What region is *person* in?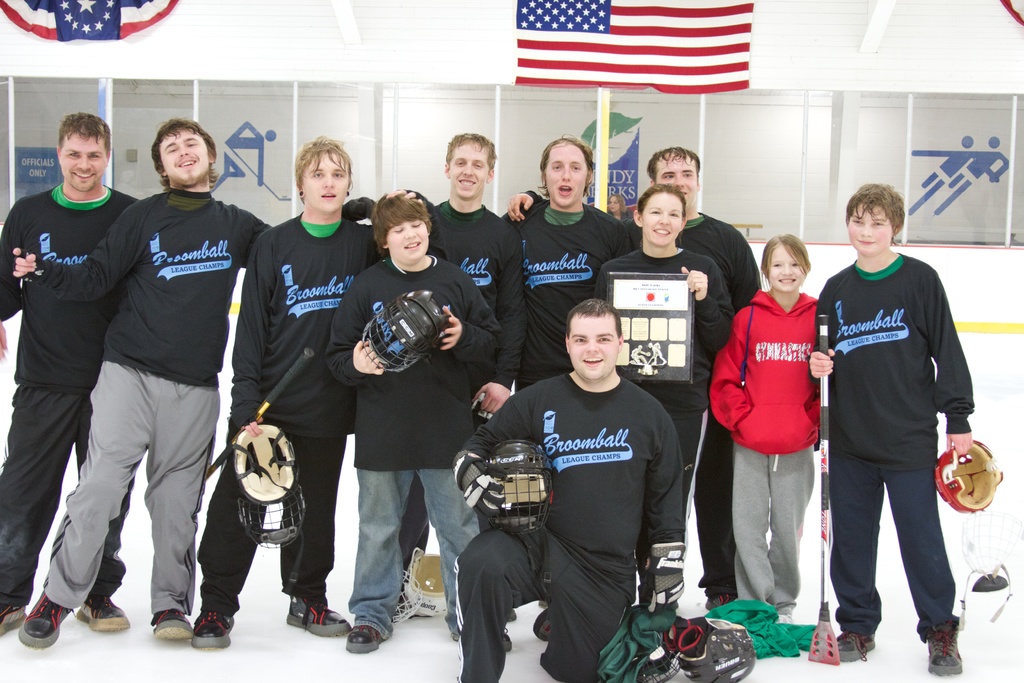
pyautogui.locateOnScreen(188, 135, 383, 650).
